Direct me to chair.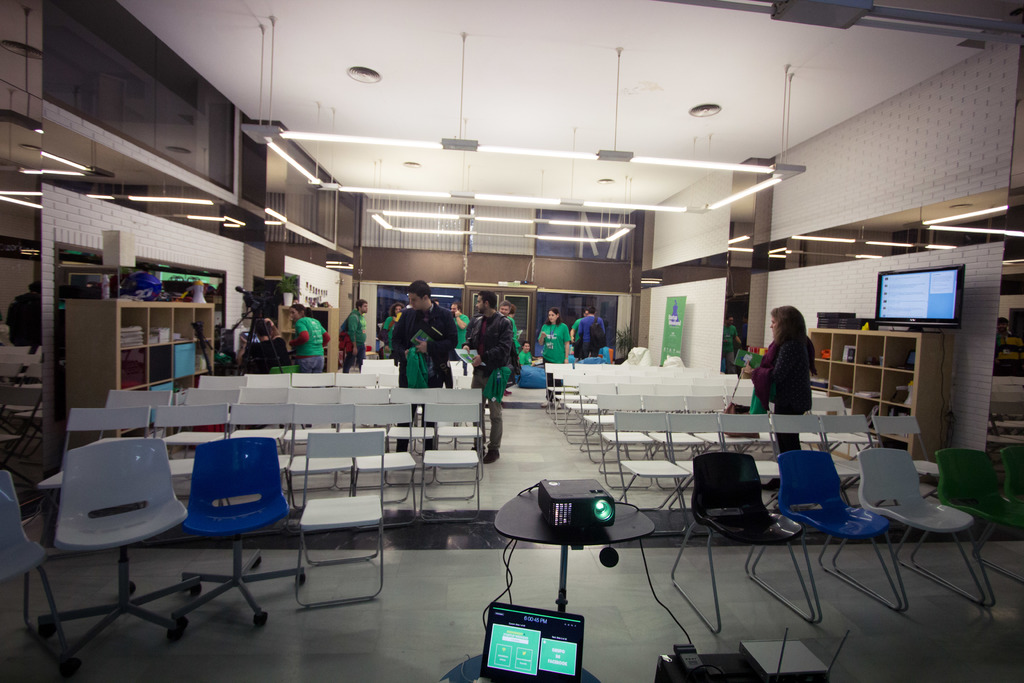
Direction: select_region(755, 446, 916, 626).
